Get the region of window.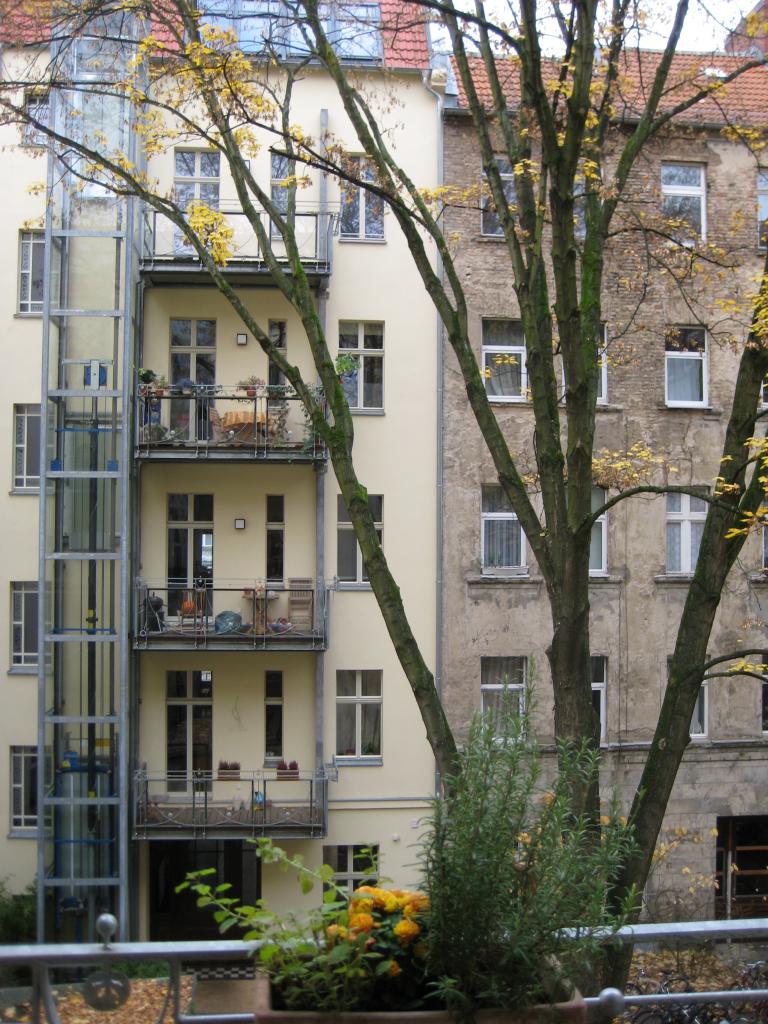
bbox=(756, 164, 767, 250).
